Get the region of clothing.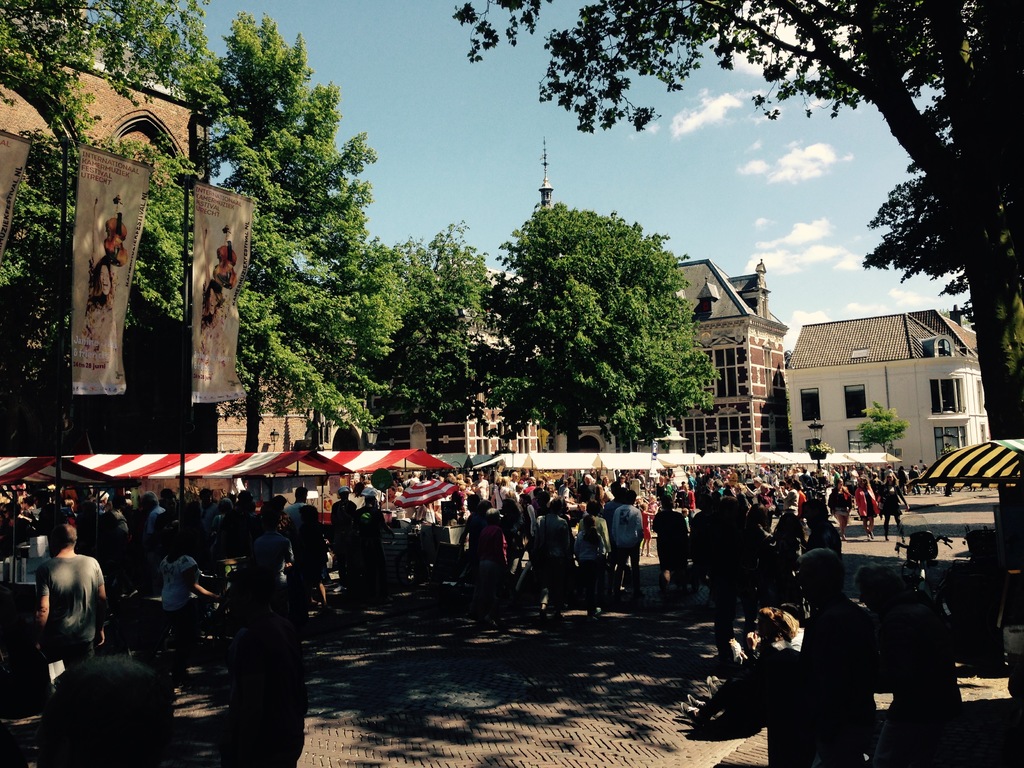
region(286, 524, 330, 584).
